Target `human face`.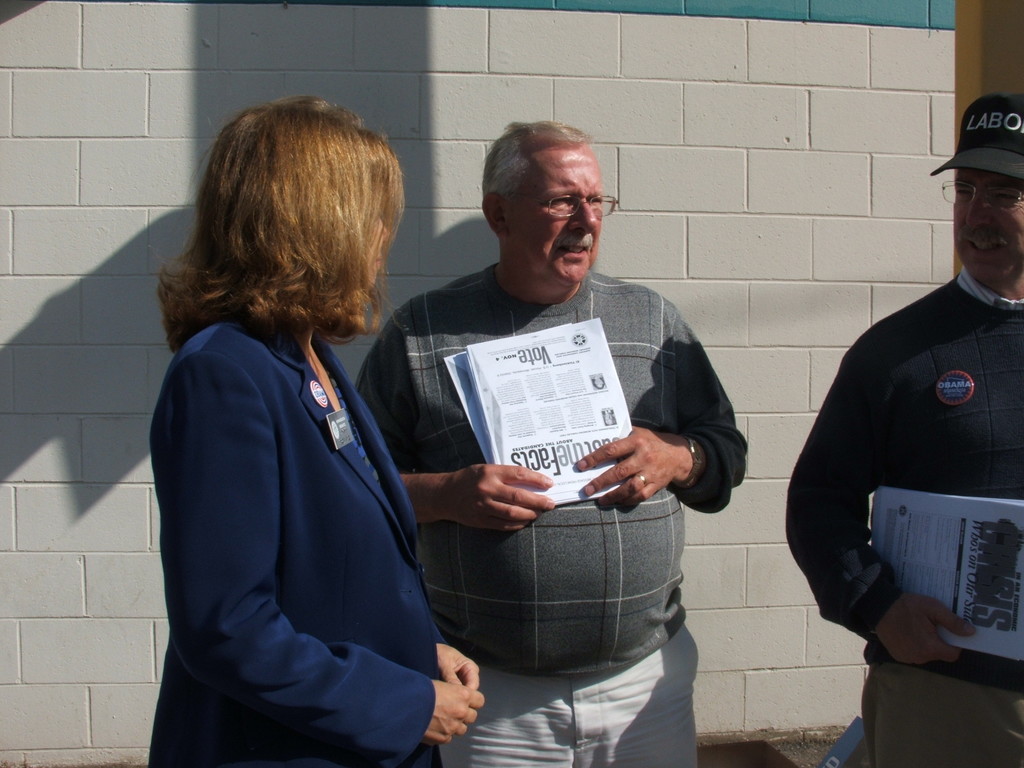
Target region: {"left": 953, "top": 166, "right": 1023, "bottom": 296}.
